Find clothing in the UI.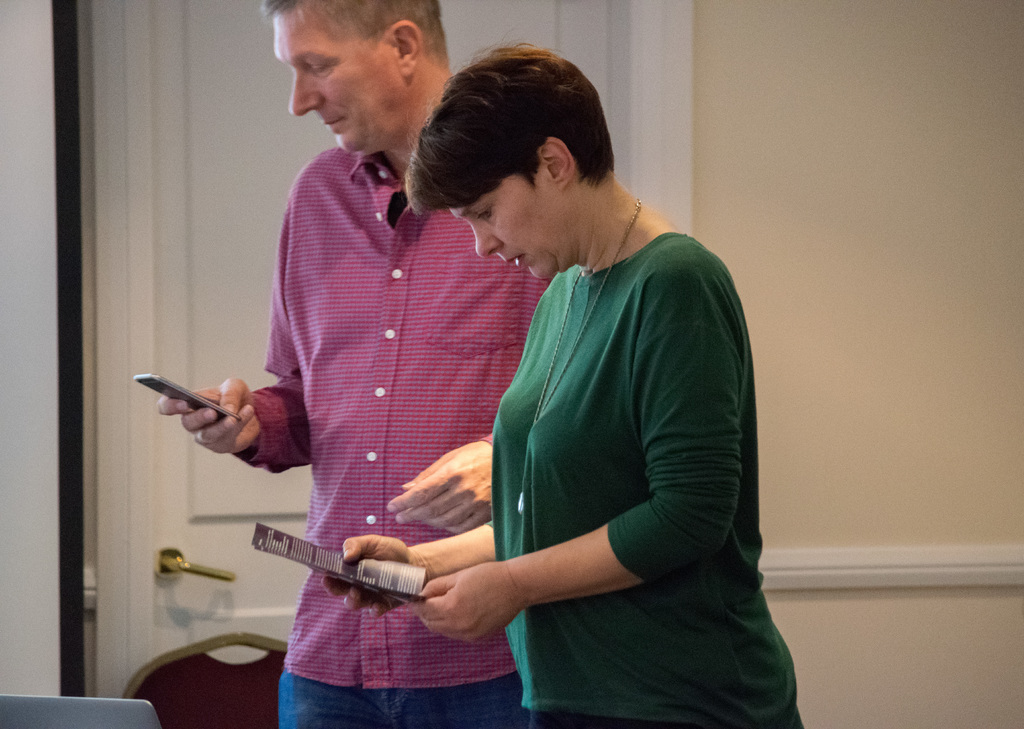
UI element at [491,233,807,728].
